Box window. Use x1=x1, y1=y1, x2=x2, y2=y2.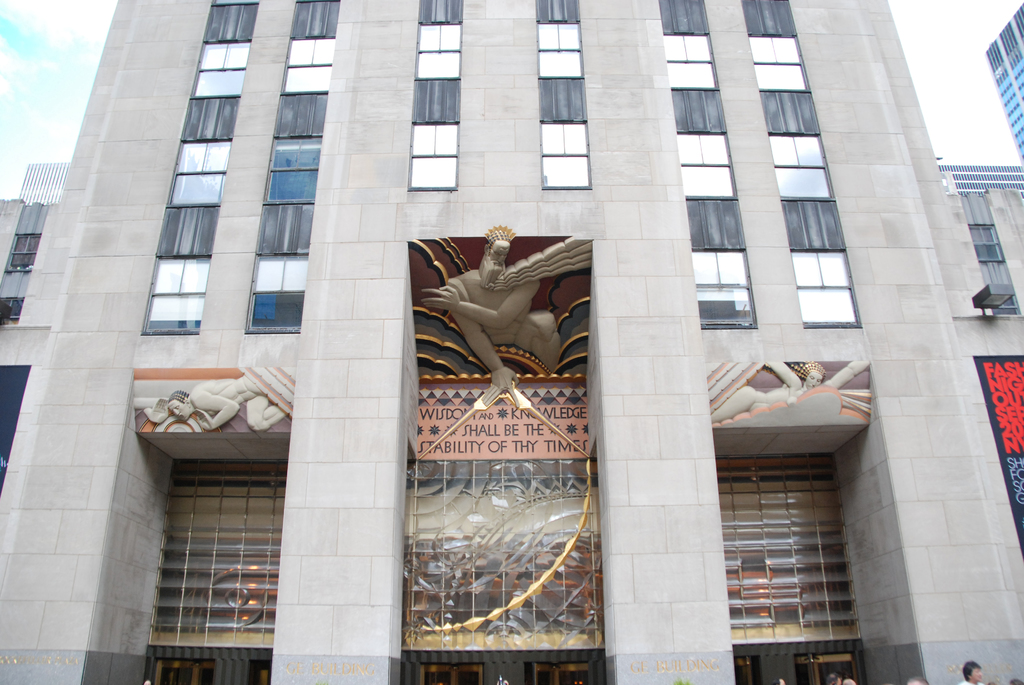
x1=666, y1=36, x2=718, y2=91.
